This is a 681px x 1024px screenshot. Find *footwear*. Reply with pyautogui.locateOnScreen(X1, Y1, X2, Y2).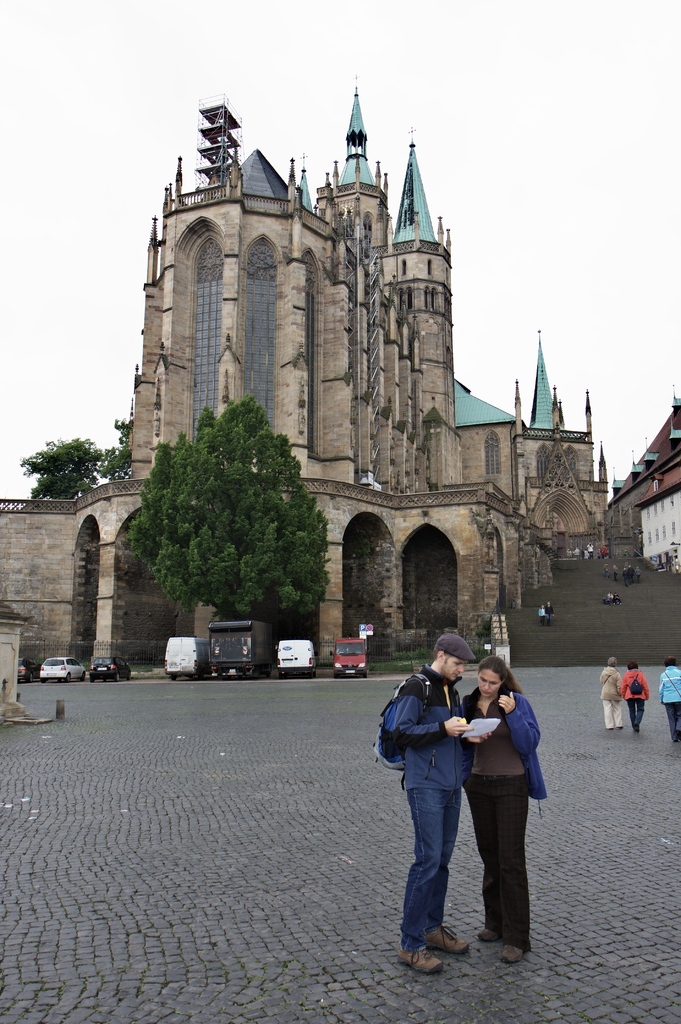
pyautogui.locateOnScreen(440, 715, 476, 737).
